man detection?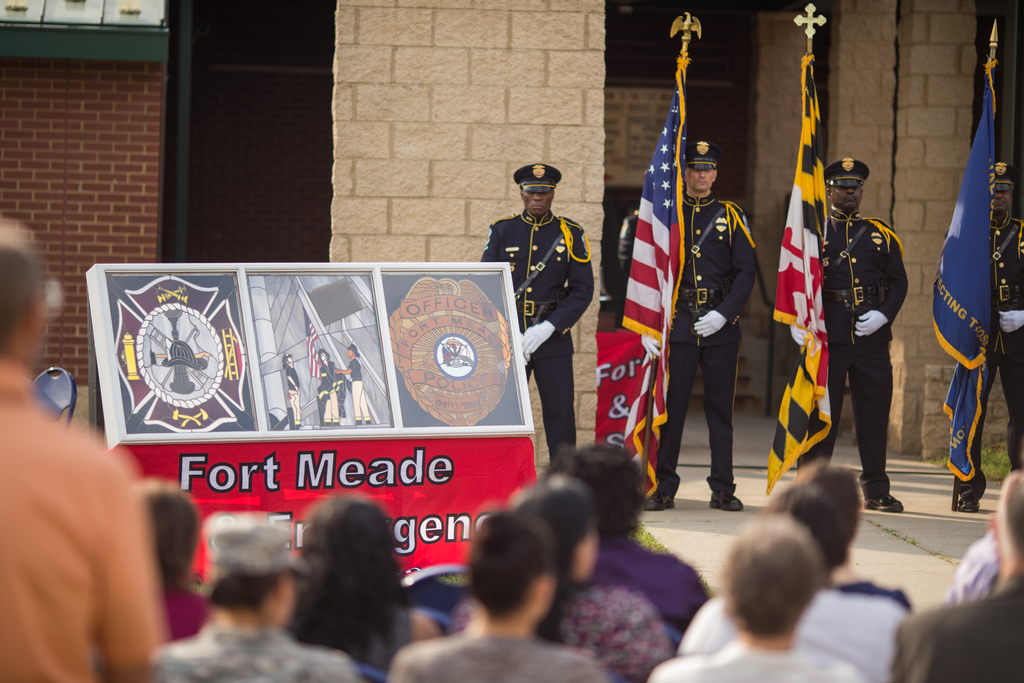
bbox=[640, 137, 761, 513]
